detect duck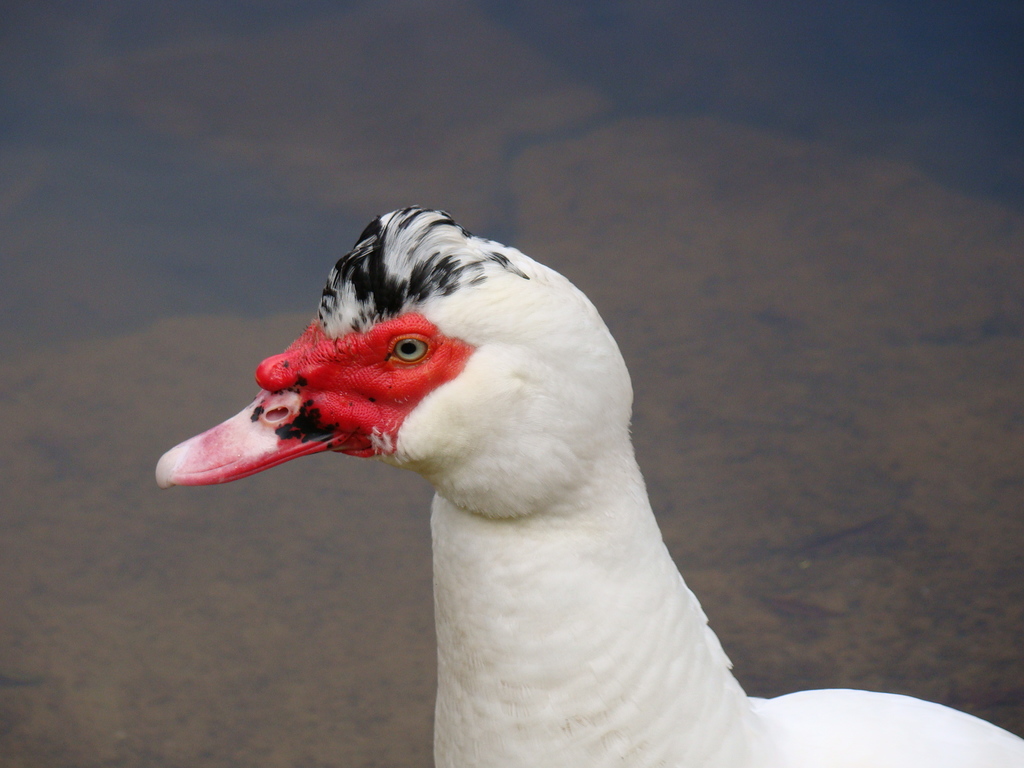
146 199 1023 767
